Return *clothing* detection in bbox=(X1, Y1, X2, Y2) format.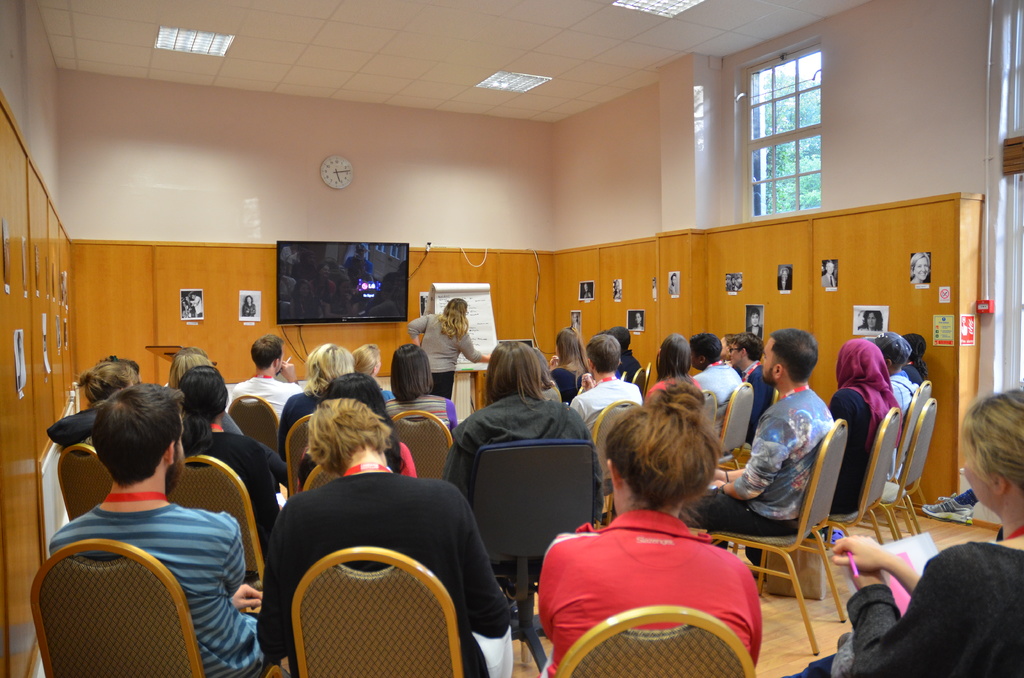
bbox=(54, 497, 262, 677).
